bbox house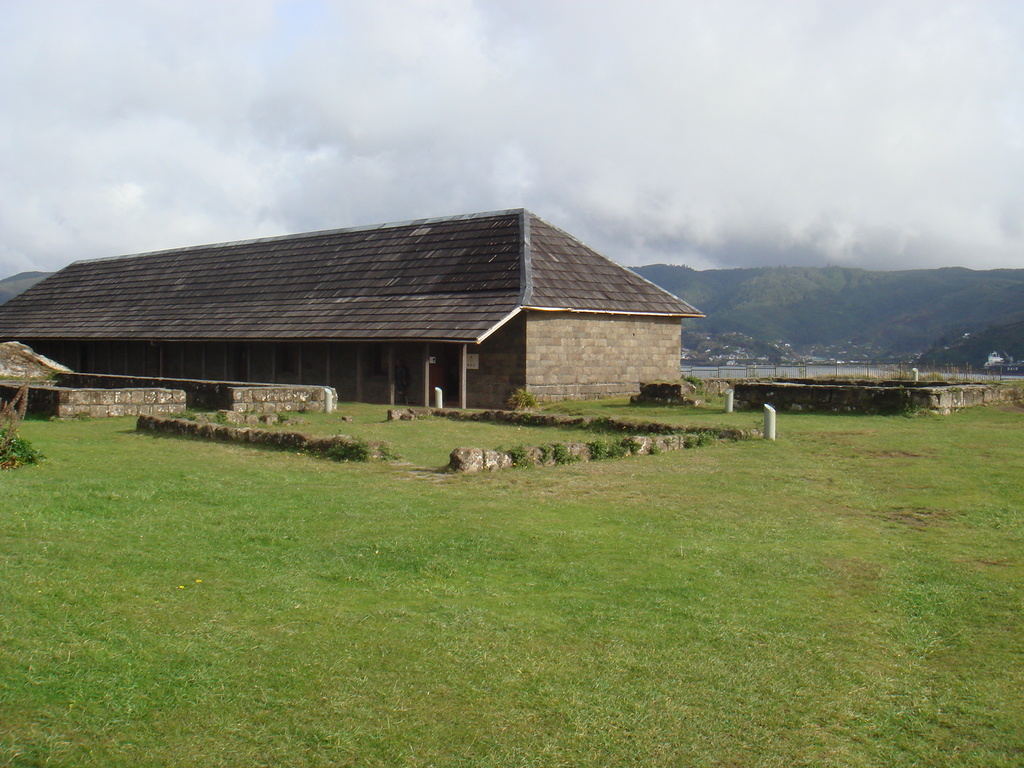
[x1=0, y1=204, x2=701, y2=404]
